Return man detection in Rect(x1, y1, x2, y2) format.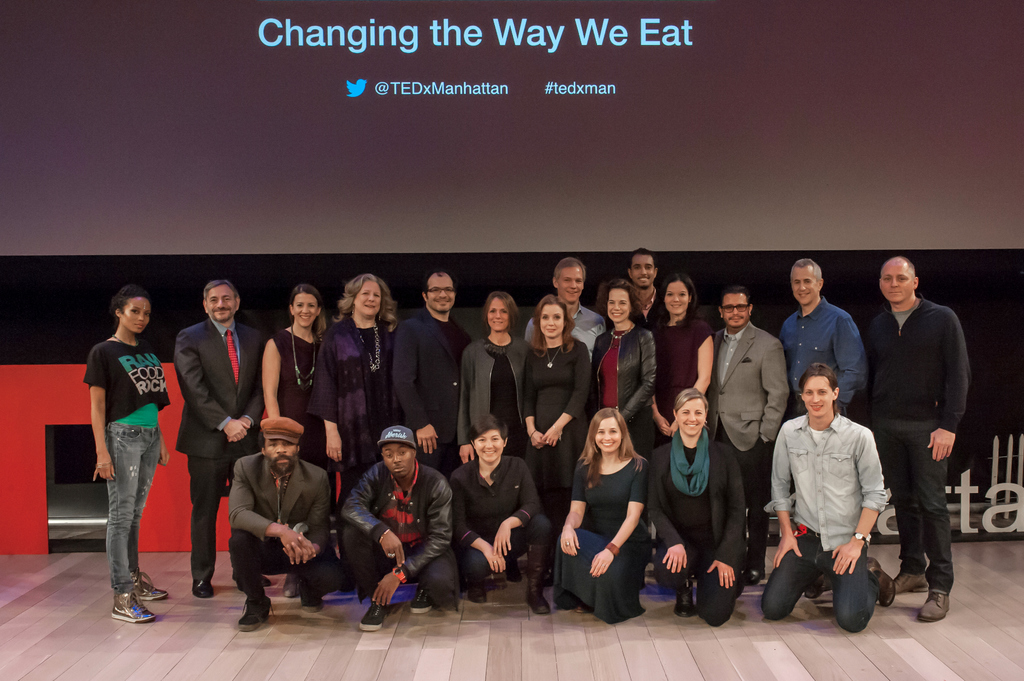
Rect(517, 253, 609, 368).
